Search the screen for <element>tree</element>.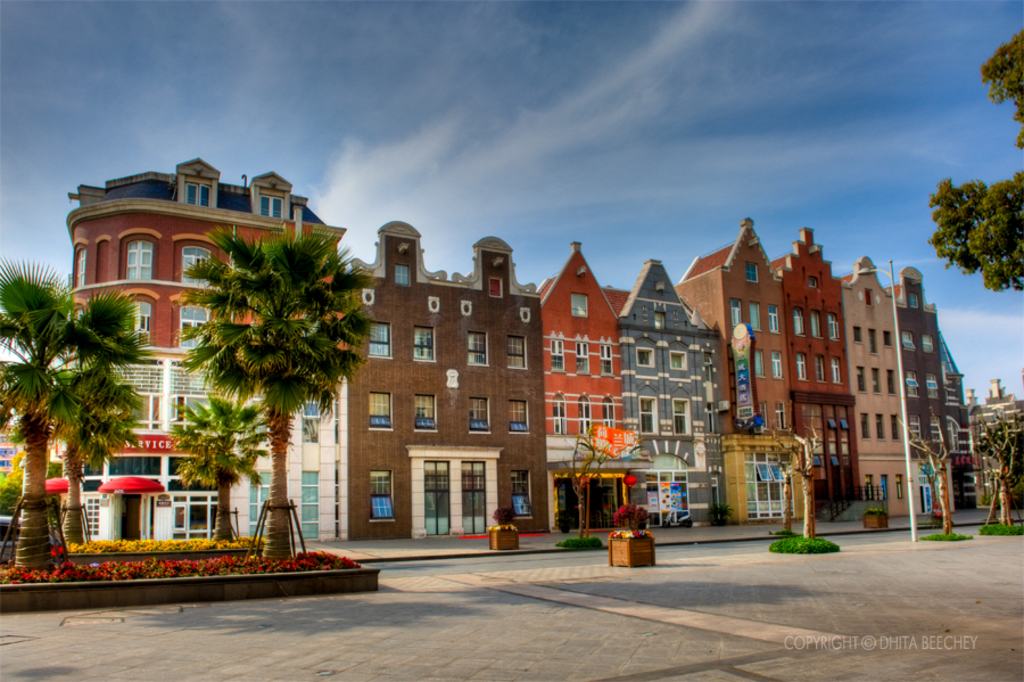
Found at <box>162,221,385,559</box>.
